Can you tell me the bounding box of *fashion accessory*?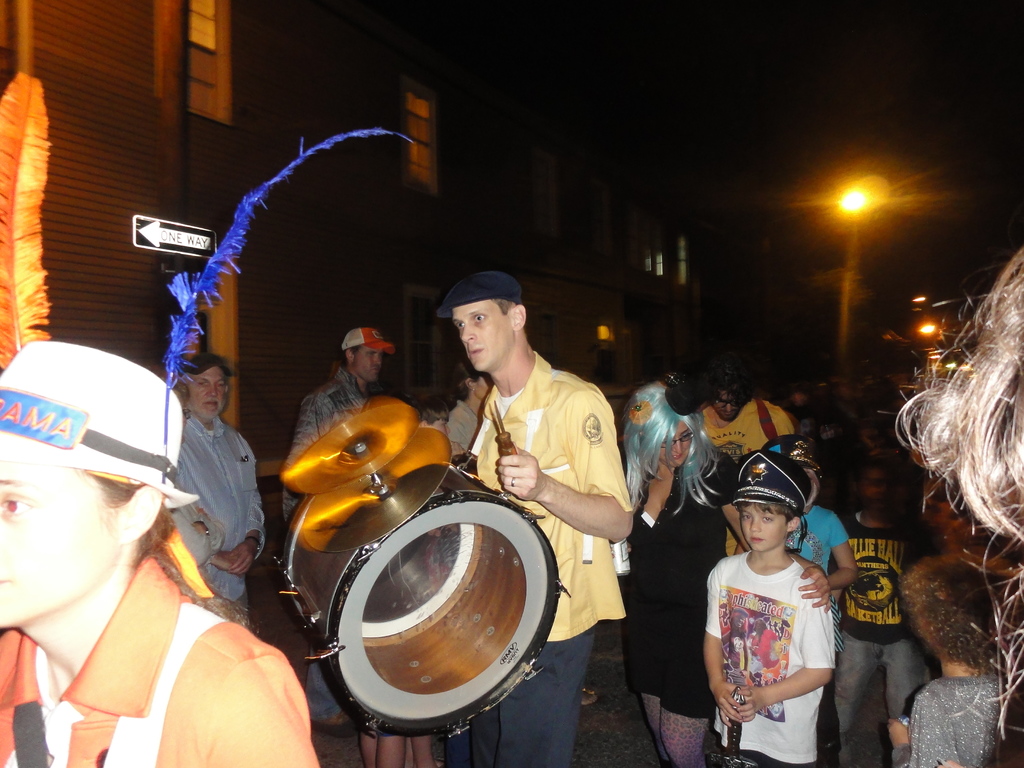
194:522:211:535.
